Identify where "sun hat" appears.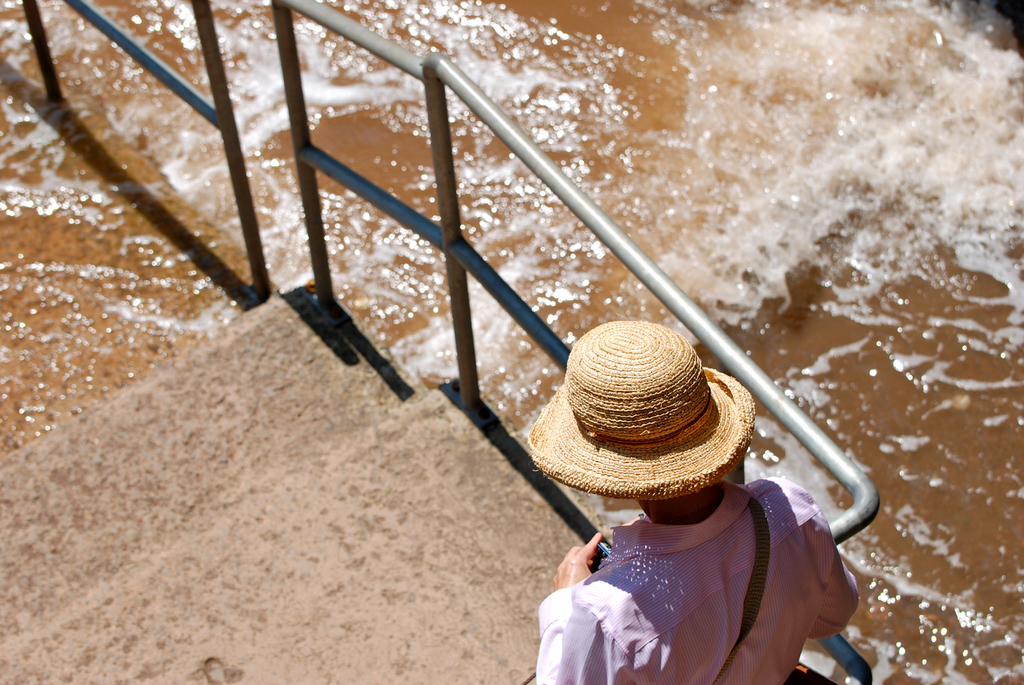
Appears at bbox=(530, 322, 761, 500).
